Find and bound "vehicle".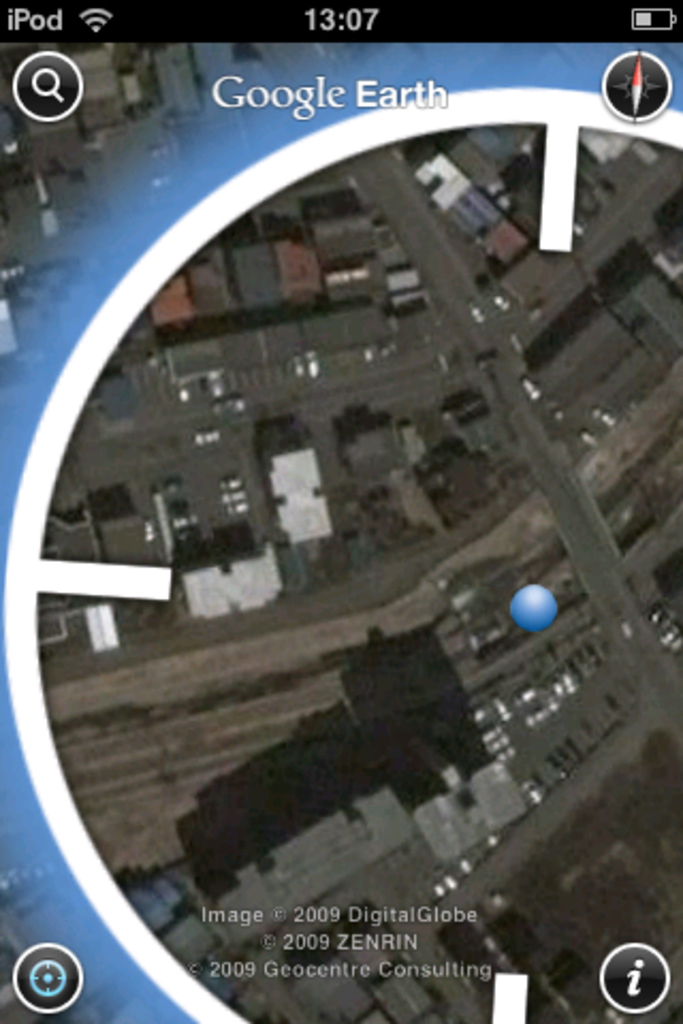
Bound: BBox(141, 518, 160, 548).
